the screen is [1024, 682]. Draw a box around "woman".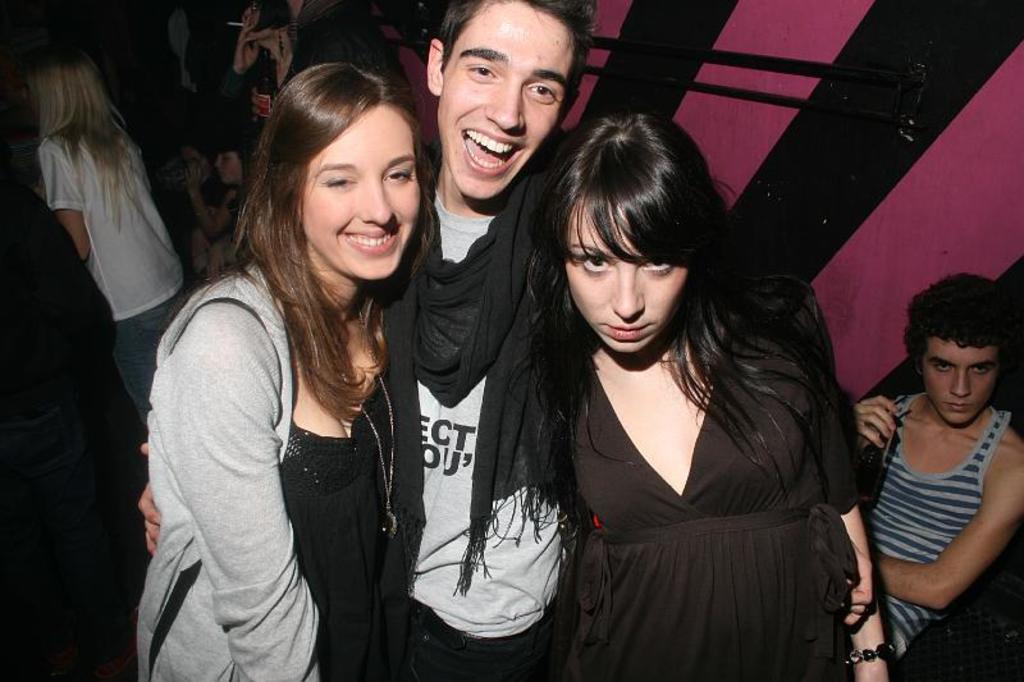
(x1=526, y1=110, x2=888, y2=681).
